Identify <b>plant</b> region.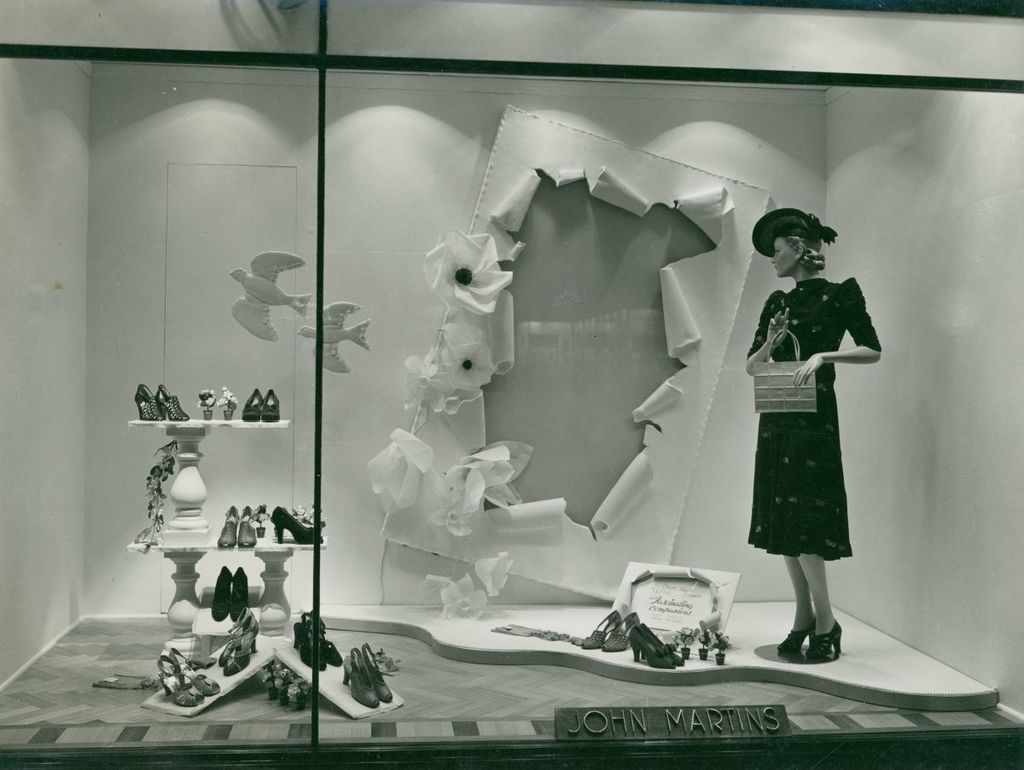
Region: select_region(198, 388, 218, 413).
